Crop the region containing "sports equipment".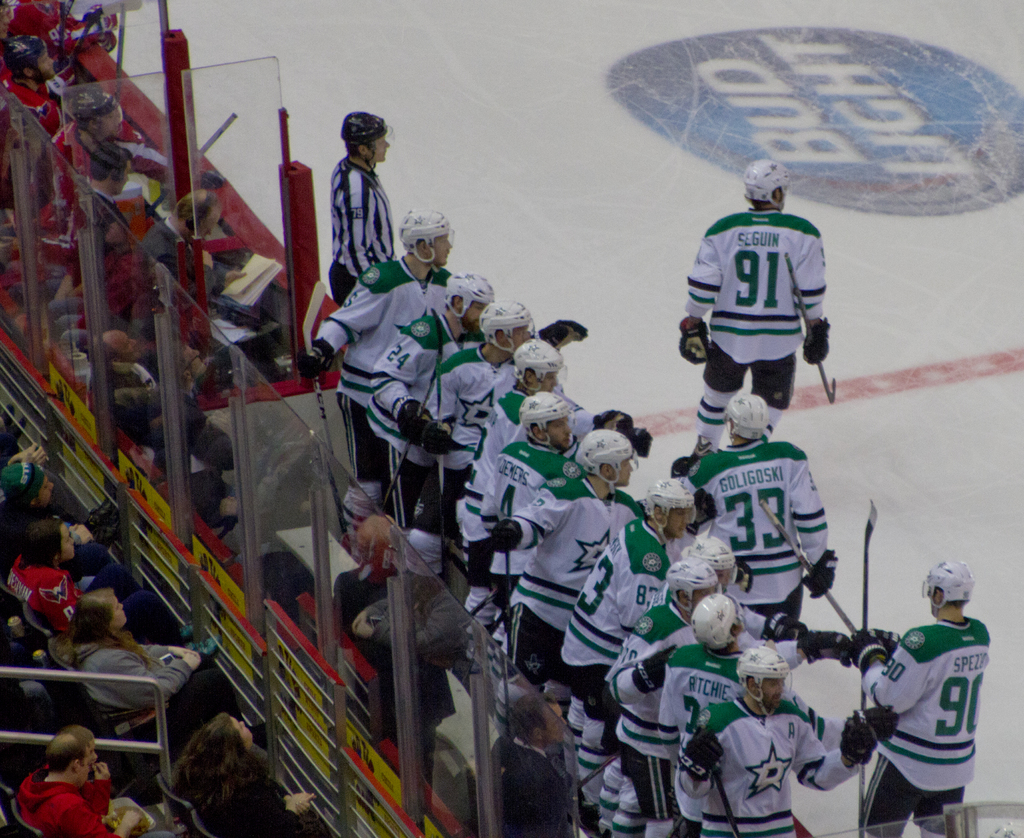
Crop region: [x1=733, y1=642, x2=785, y2=713].
